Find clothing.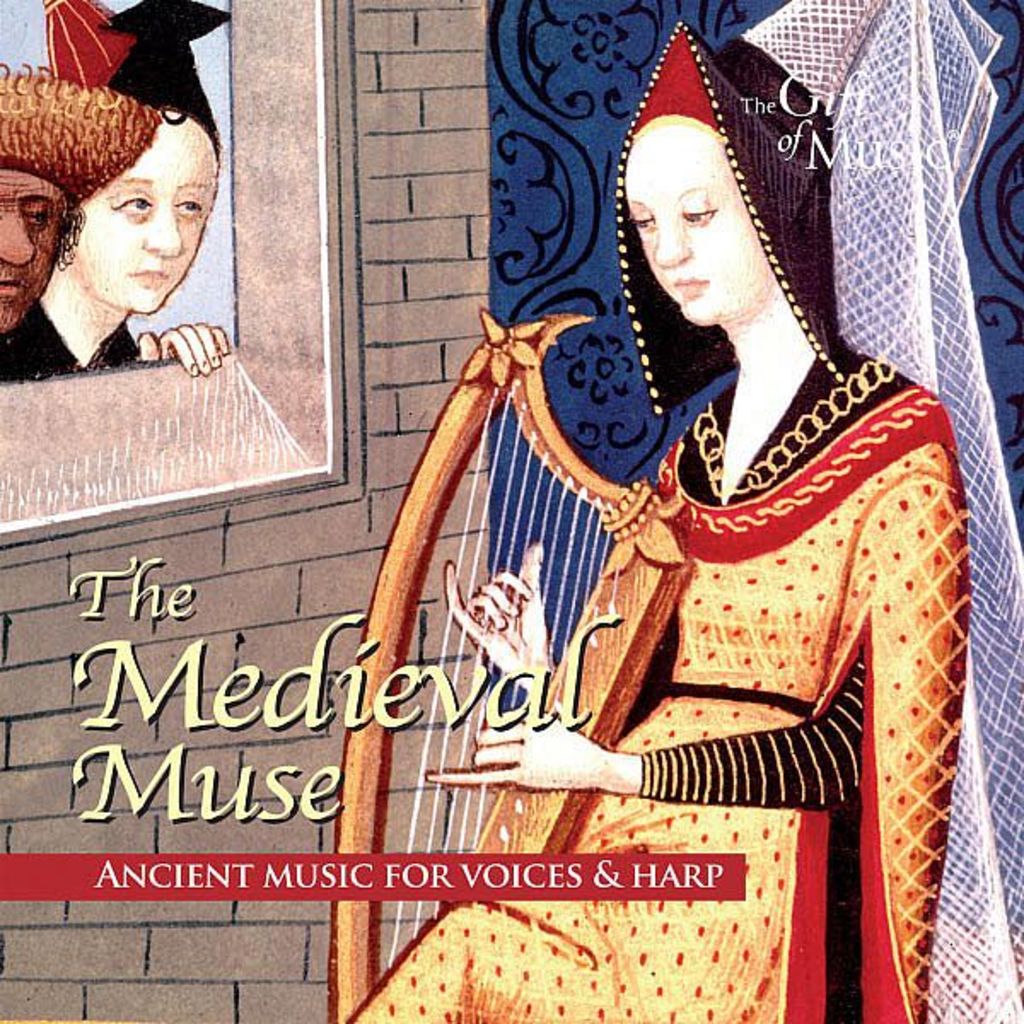
bbox=(0, 326, 38, 394).
